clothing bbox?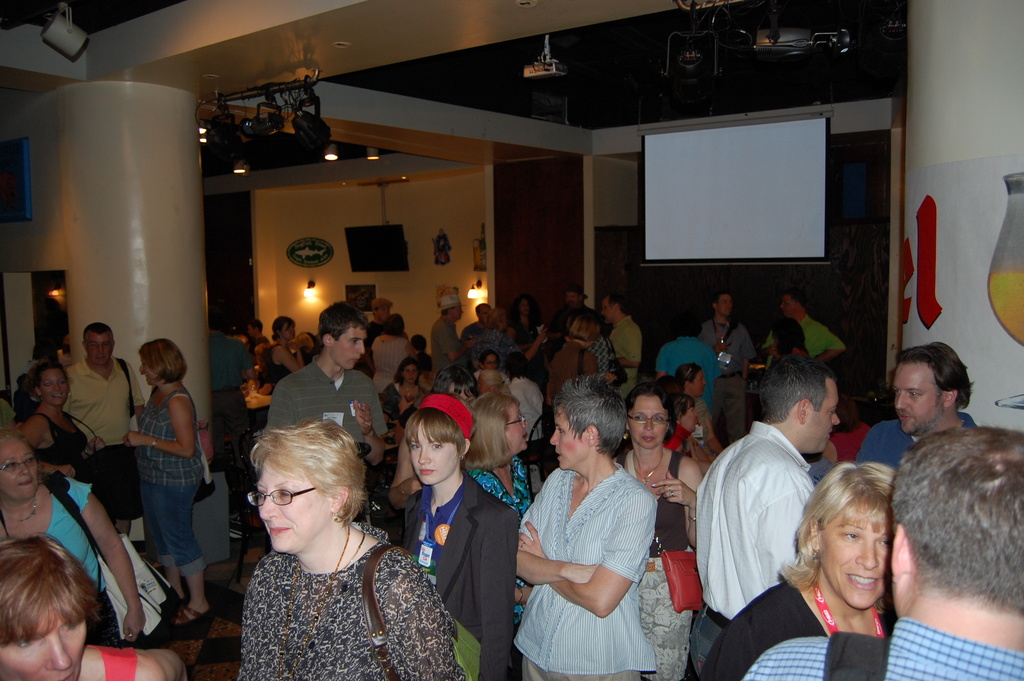
[left=510, top=315, right=543, bottom=346]
